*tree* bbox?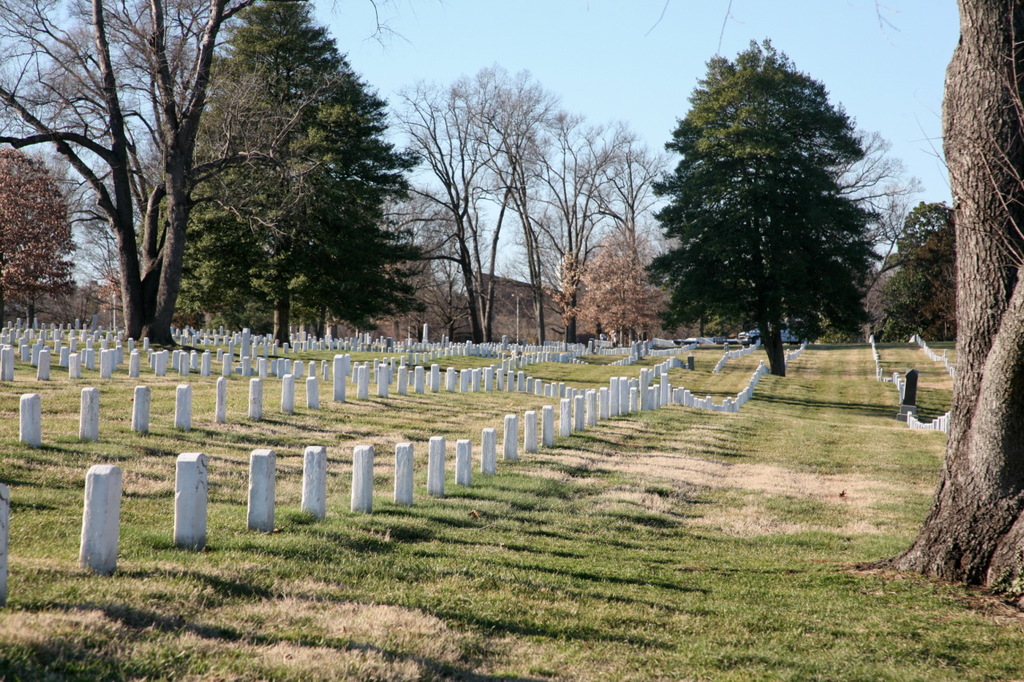
642:30:878:379
